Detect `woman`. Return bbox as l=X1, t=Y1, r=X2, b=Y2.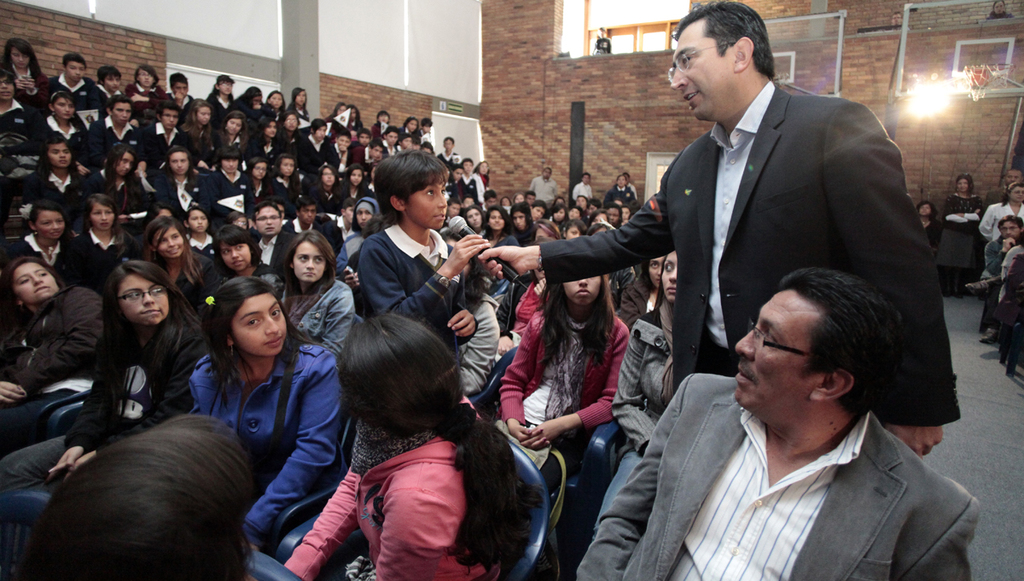
l=202, t=73, r=238, b=120.
